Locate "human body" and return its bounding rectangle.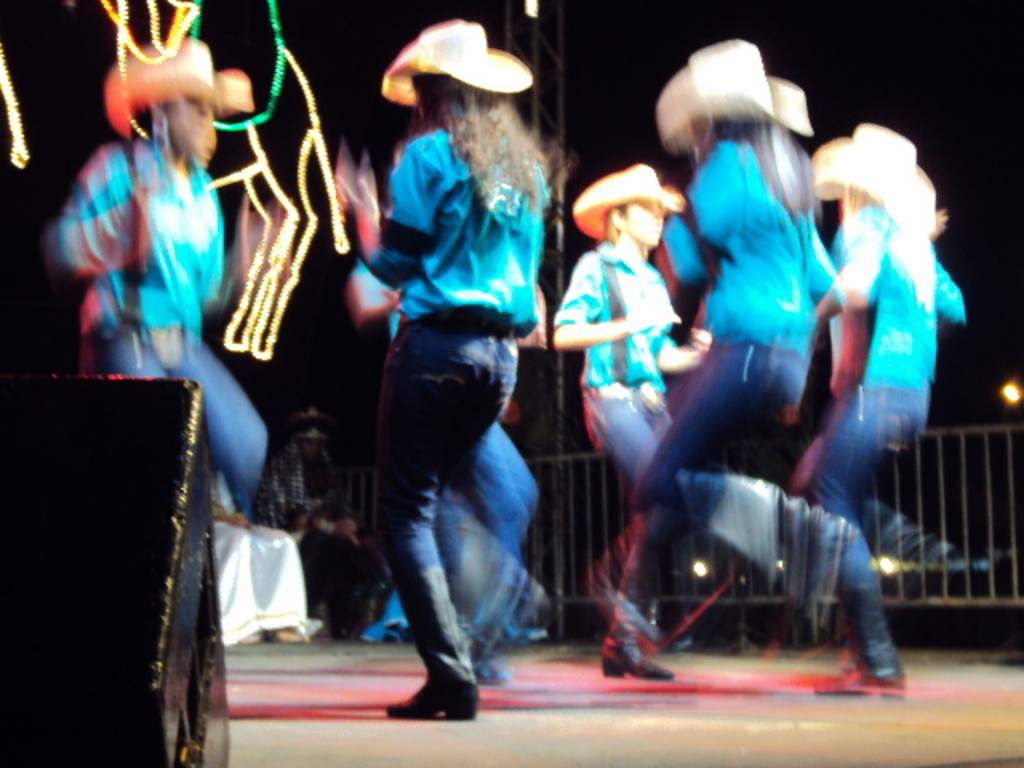
<box>590,34,866,688</box>.
